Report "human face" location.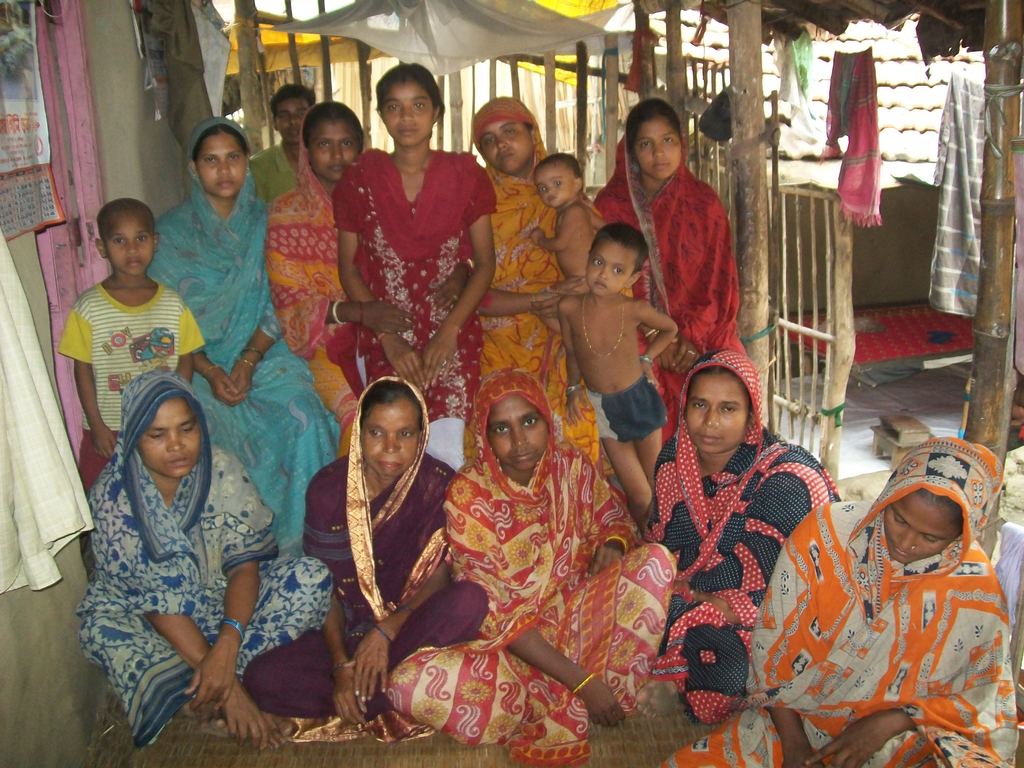
Report: region(579, 244, 636, 292).
